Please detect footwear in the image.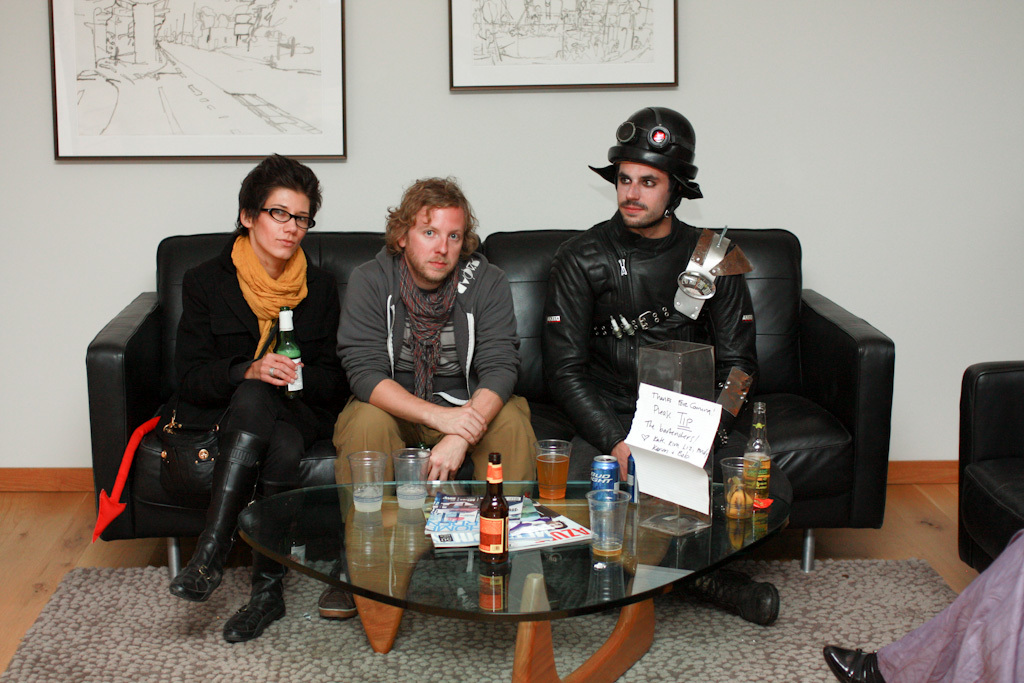
box(813, 644, 869, 681).
